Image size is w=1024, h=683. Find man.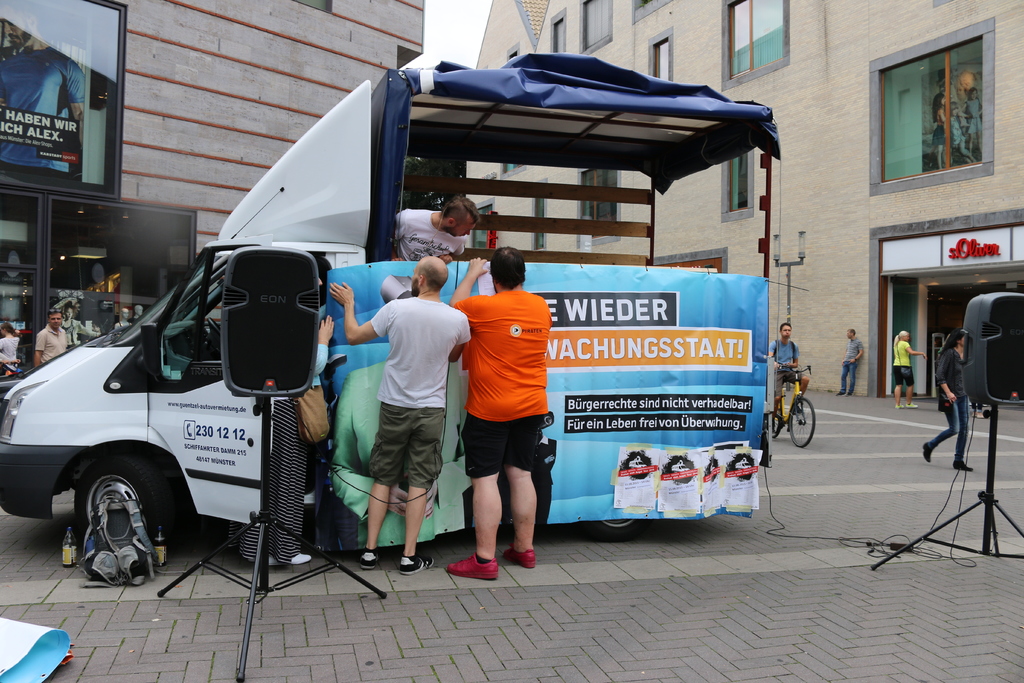
{"left": 443, "top": 244, "right": 555, "bottom": 577}.
